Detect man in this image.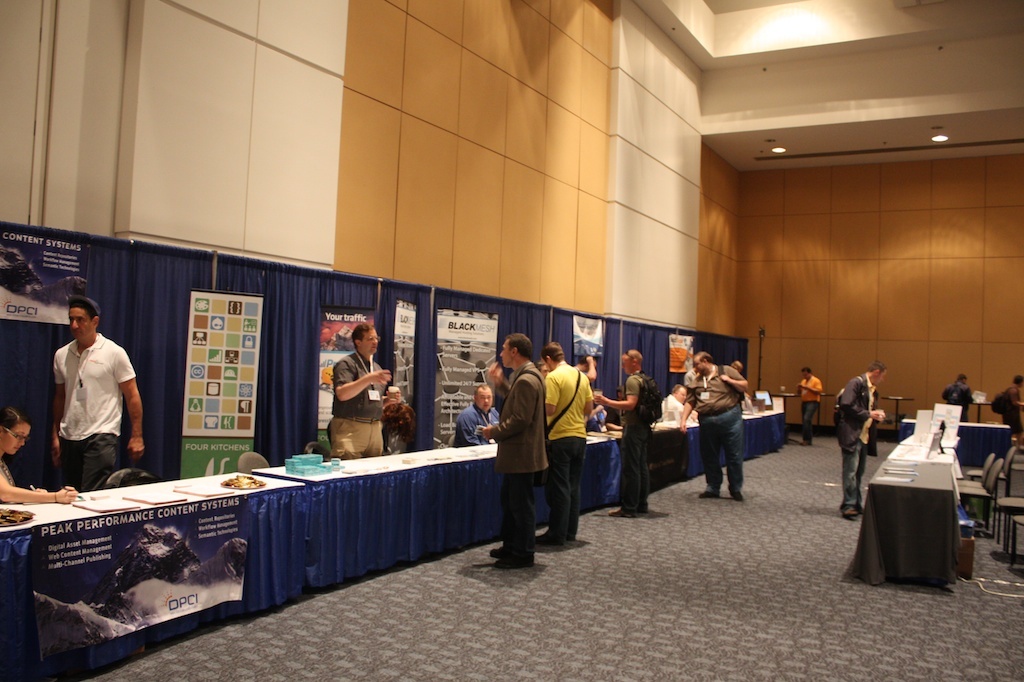
Detection: rect(594, 346, 655, 517).
